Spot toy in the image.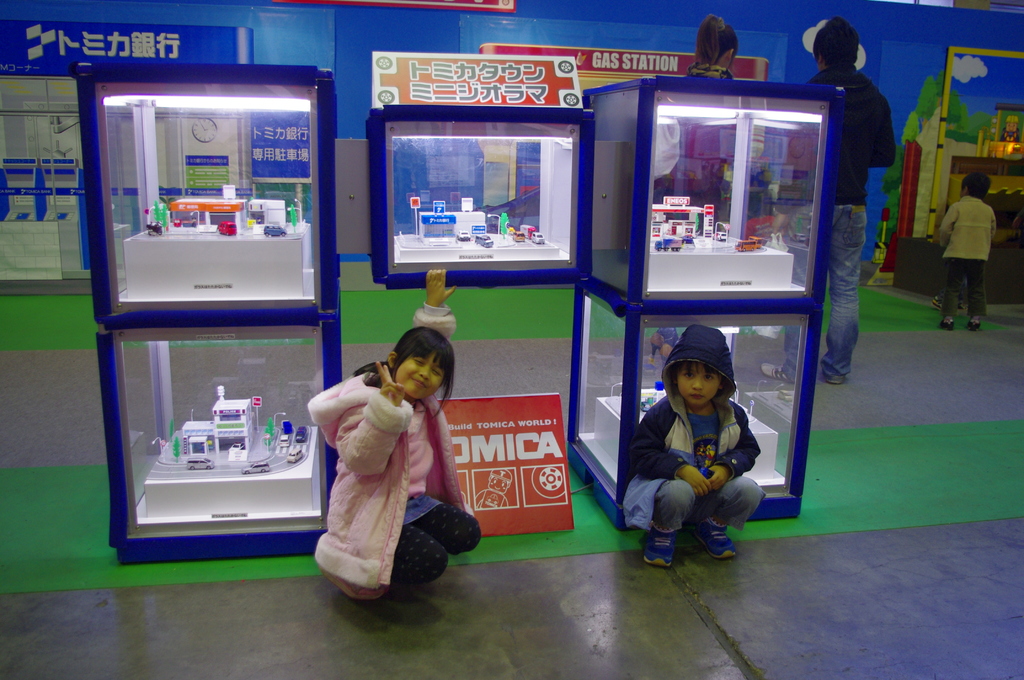
toy found at left=277, top=435, right=292, bottom=446.
